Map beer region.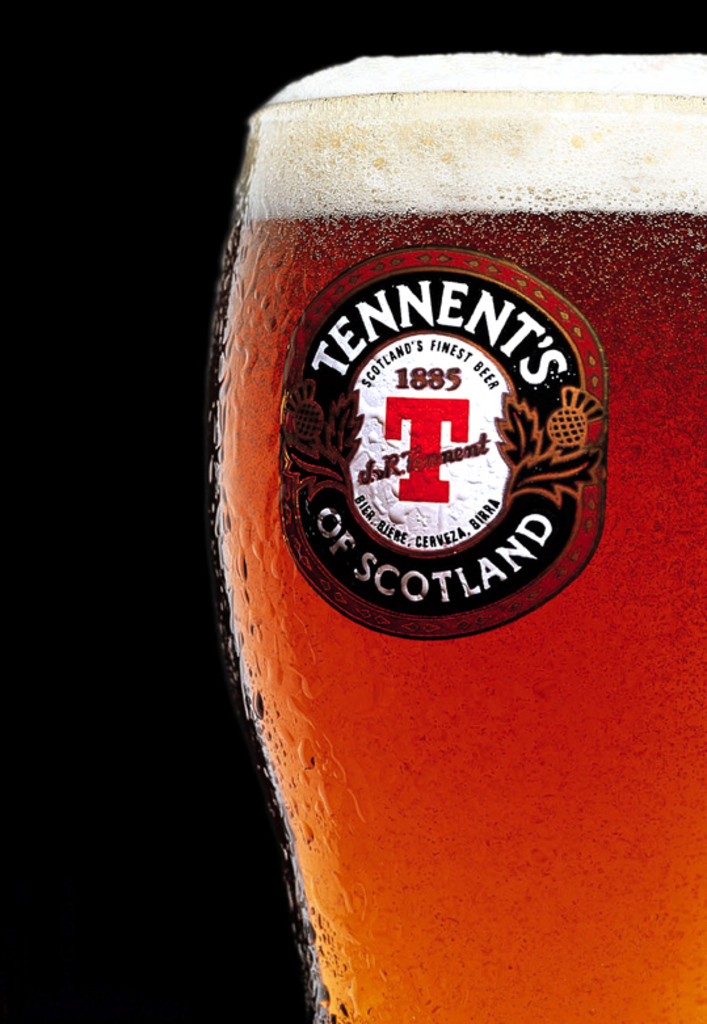
Mapped to (left=211, top=47, right=706, bottom=1021).
